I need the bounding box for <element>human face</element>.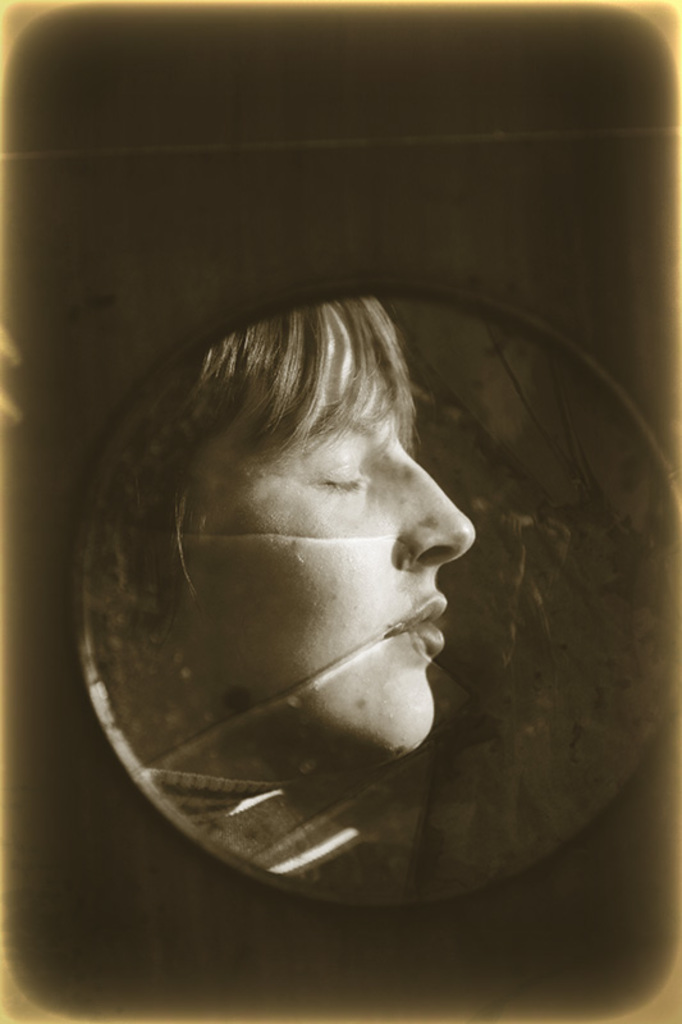
Here it is: Rect(183, 366, 476, 754).
